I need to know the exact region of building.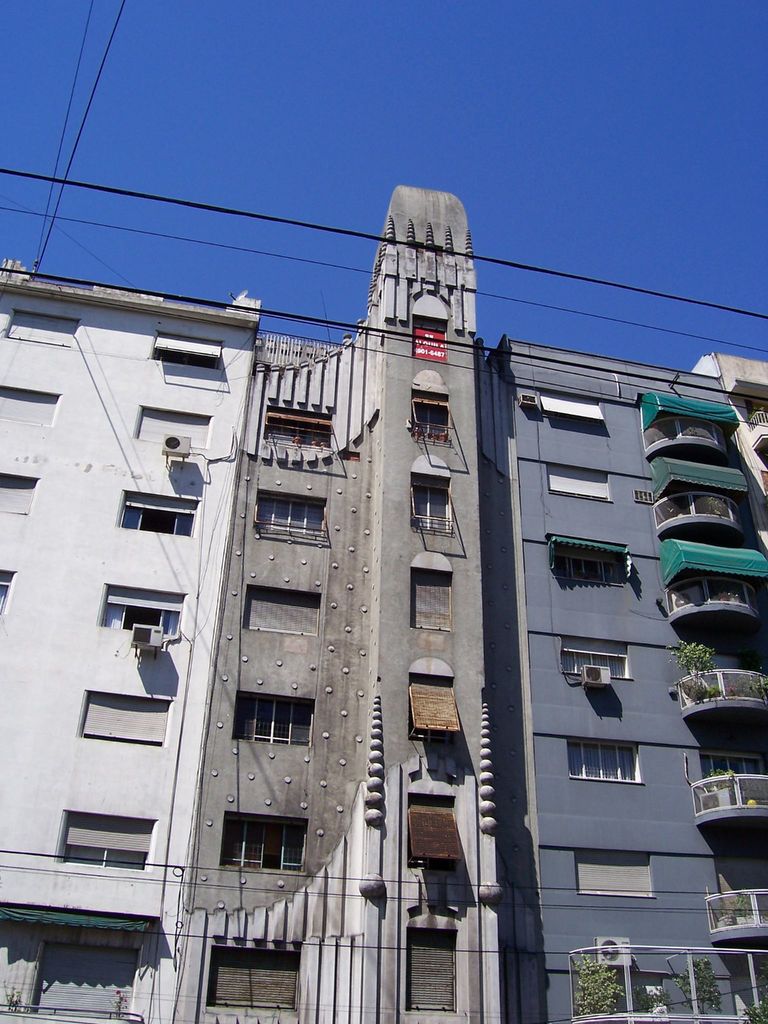
Region: rect(481, 335, 767, 1023).
